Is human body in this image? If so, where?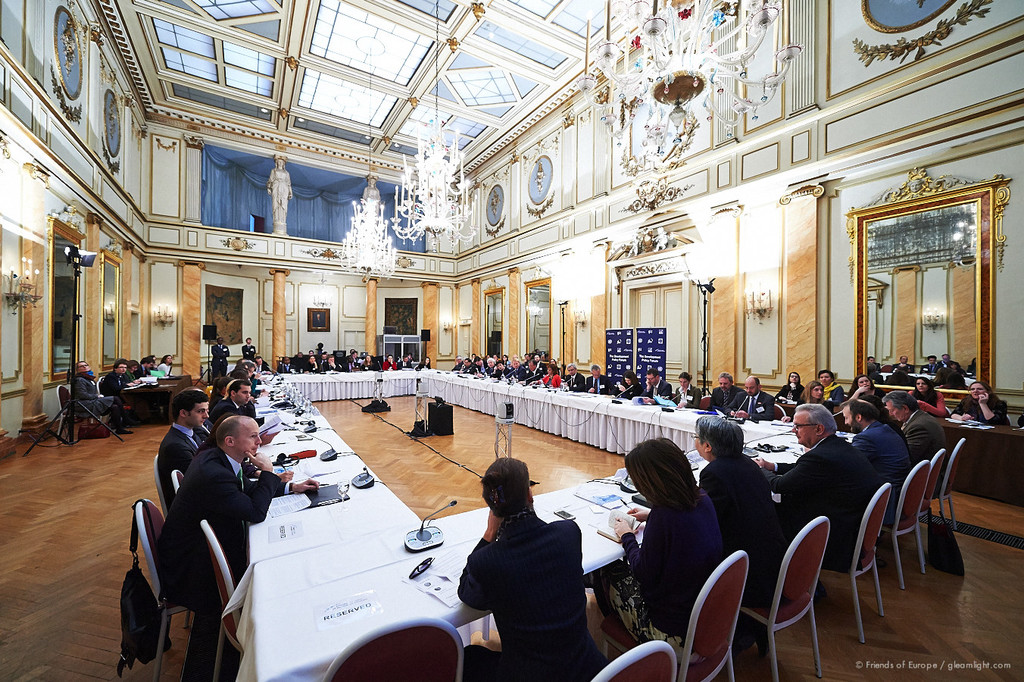
Yes, at [866,359,882,373].
